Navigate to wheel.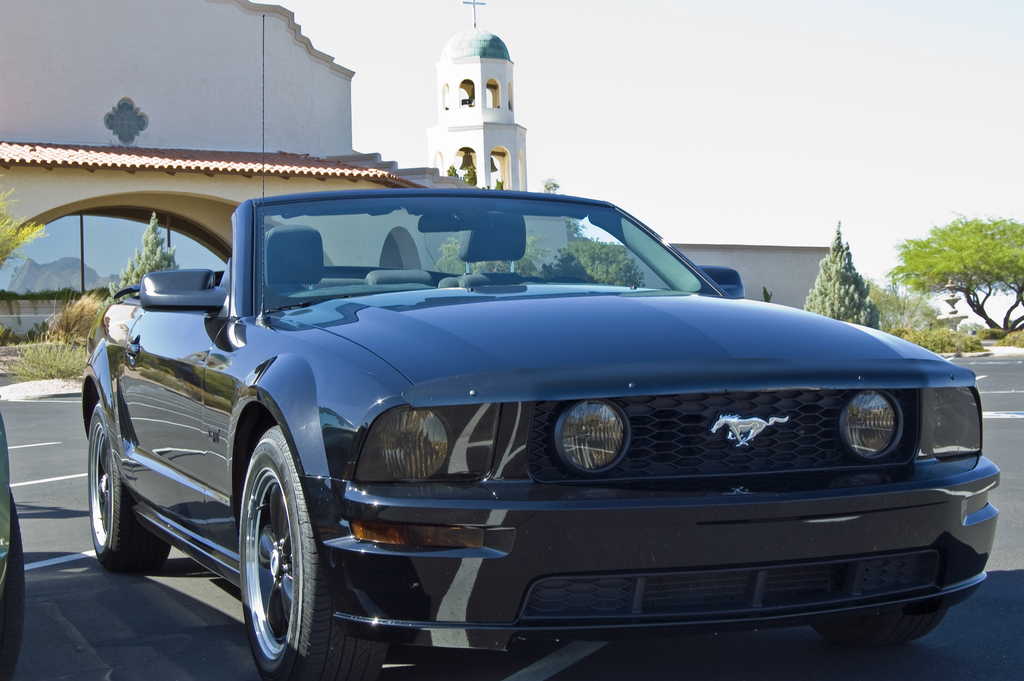
Navigation target: box=[0, 482, 31, 680].
